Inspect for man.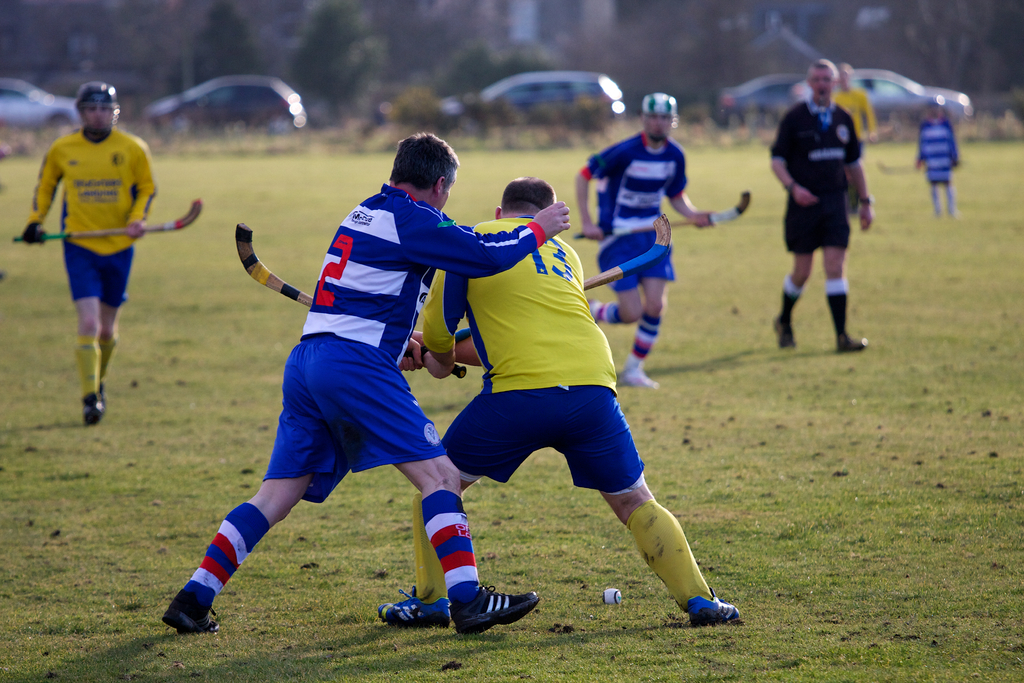
Inspection: x1=831 y1=58 x2=878 y2=213.
